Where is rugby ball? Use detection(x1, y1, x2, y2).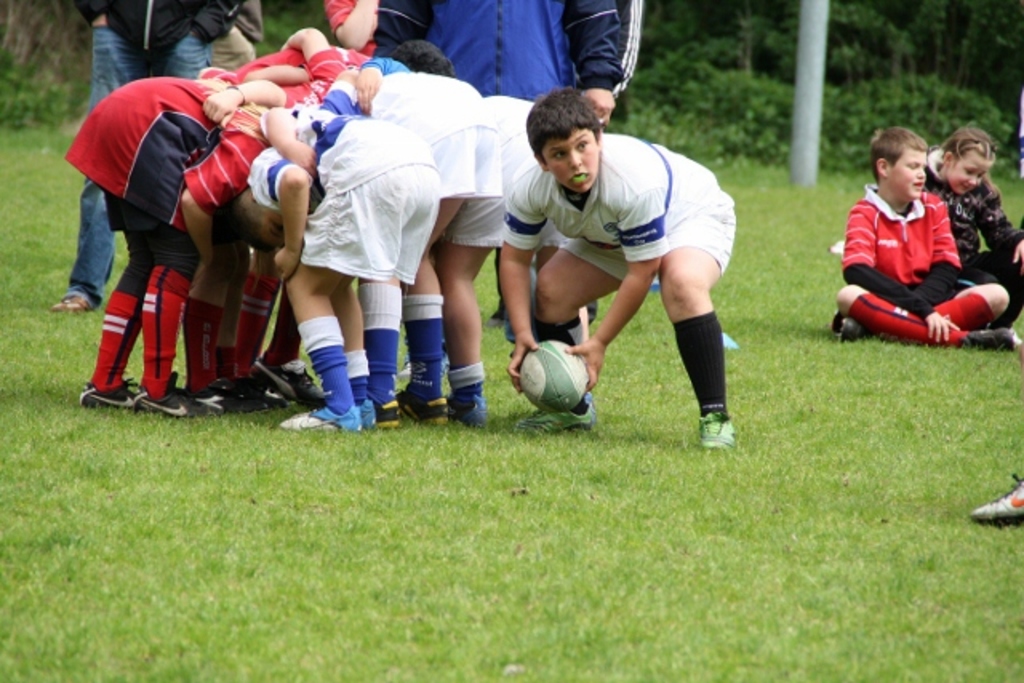
detection(517, 341, 589, 416).
